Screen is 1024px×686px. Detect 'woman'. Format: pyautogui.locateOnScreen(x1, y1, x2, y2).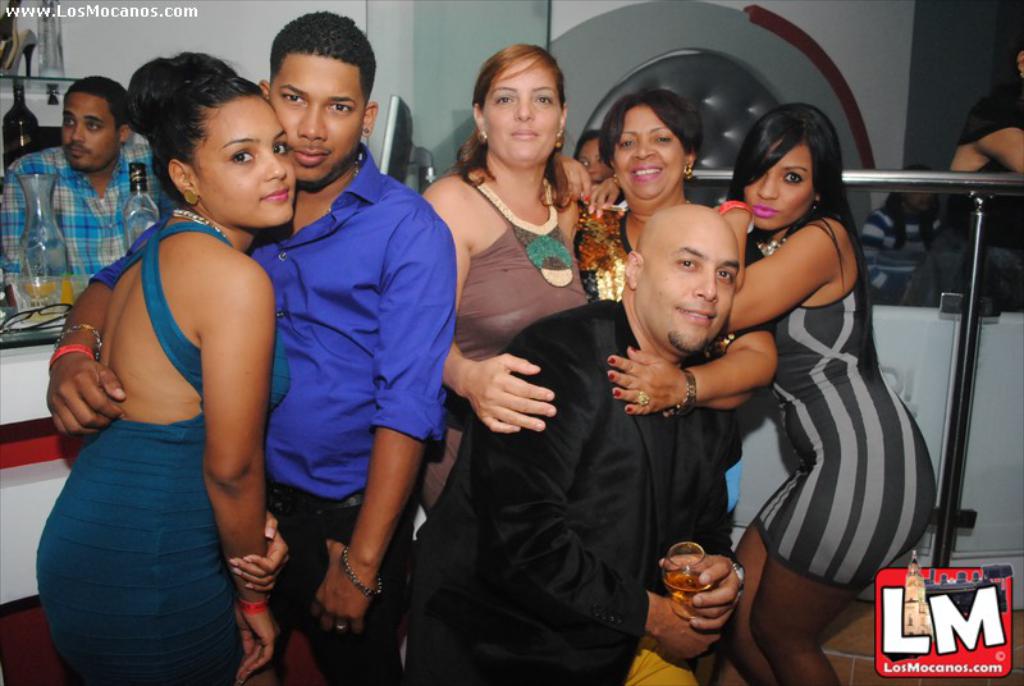
pyautogui.locateOnScreen(573, 84, 777, 425).
